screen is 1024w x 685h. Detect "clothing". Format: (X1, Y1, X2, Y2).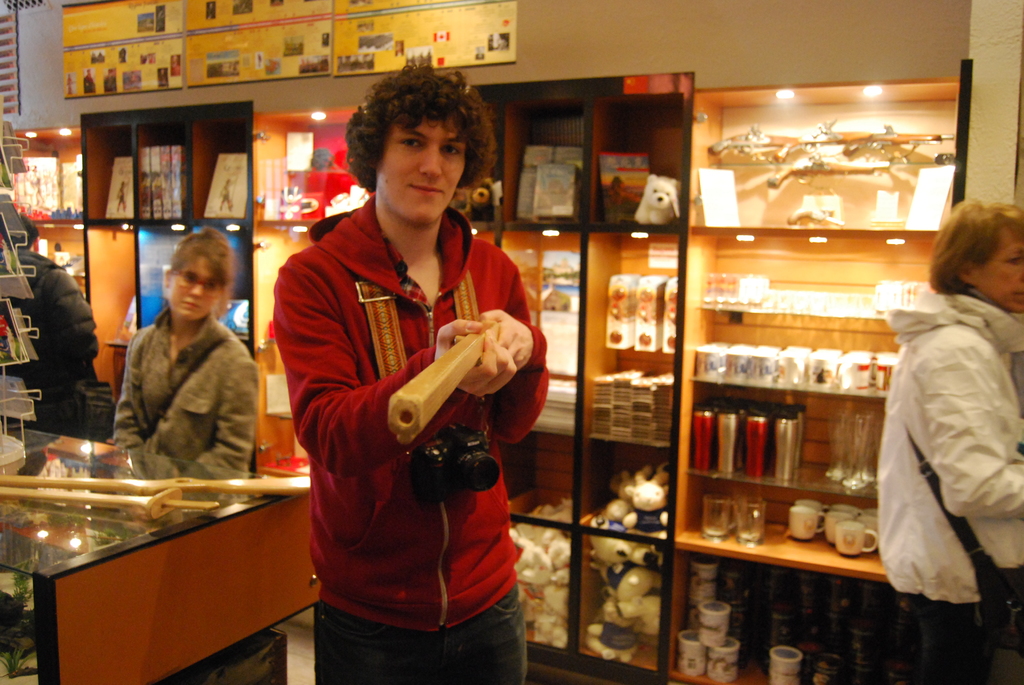
(876, 283, 1023, 684).
